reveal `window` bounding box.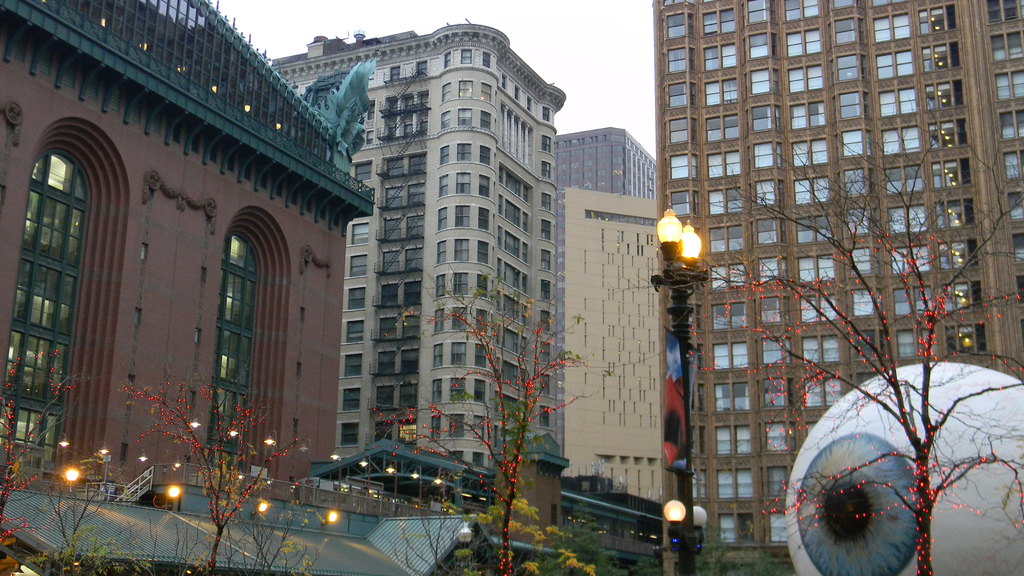
Revealed: select_region(790, 99, 827, 129).
